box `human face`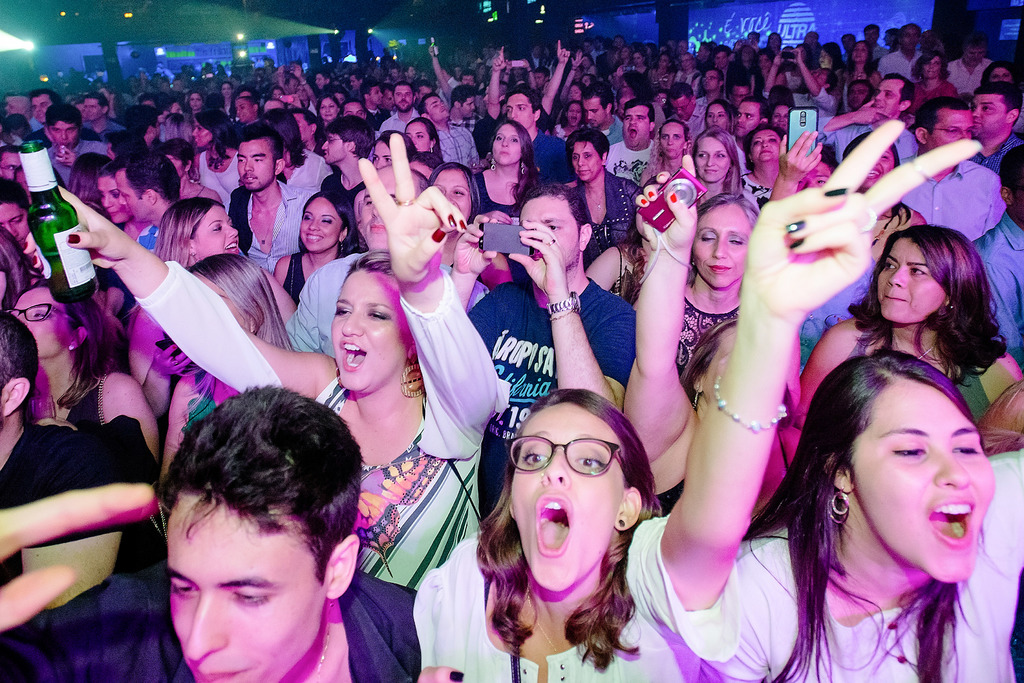
621, 105, 650, 147
